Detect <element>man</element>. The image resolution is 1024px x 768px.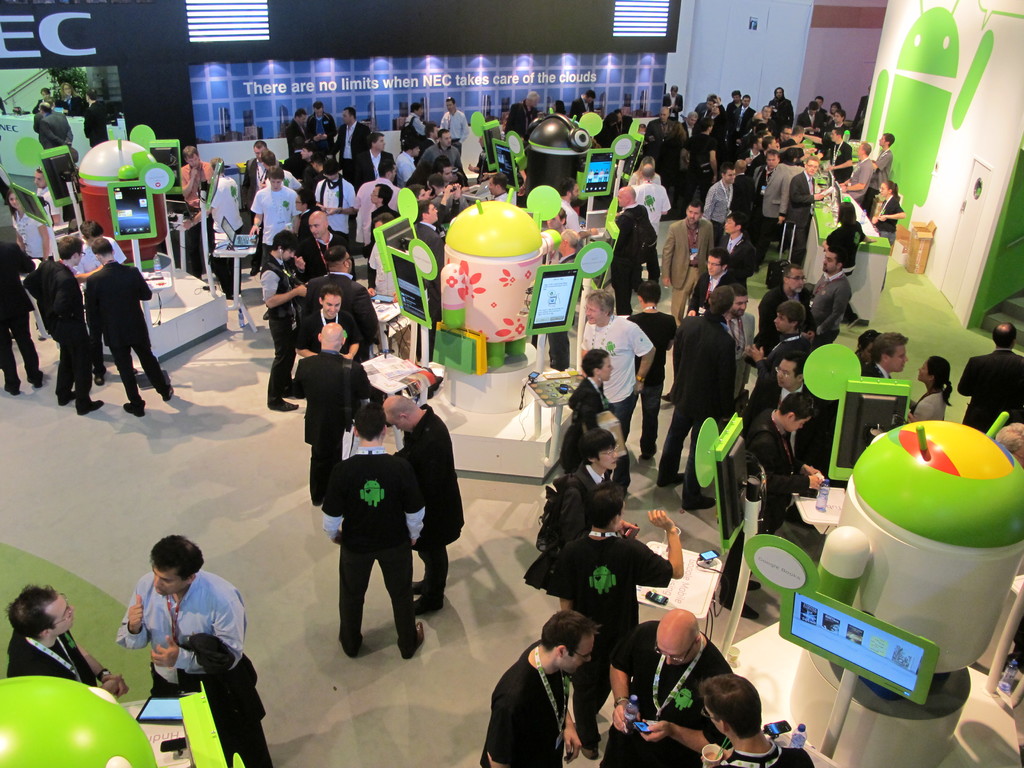
(676, 110, 697, 136).
